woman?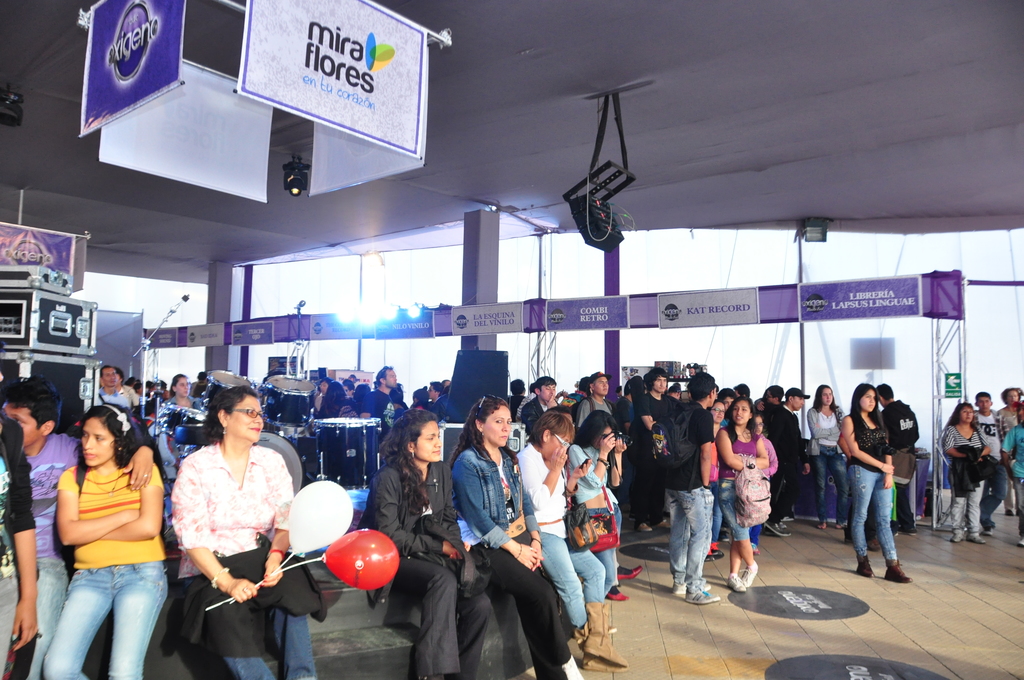
[left=708, top=403, right=732, bottom=565]
